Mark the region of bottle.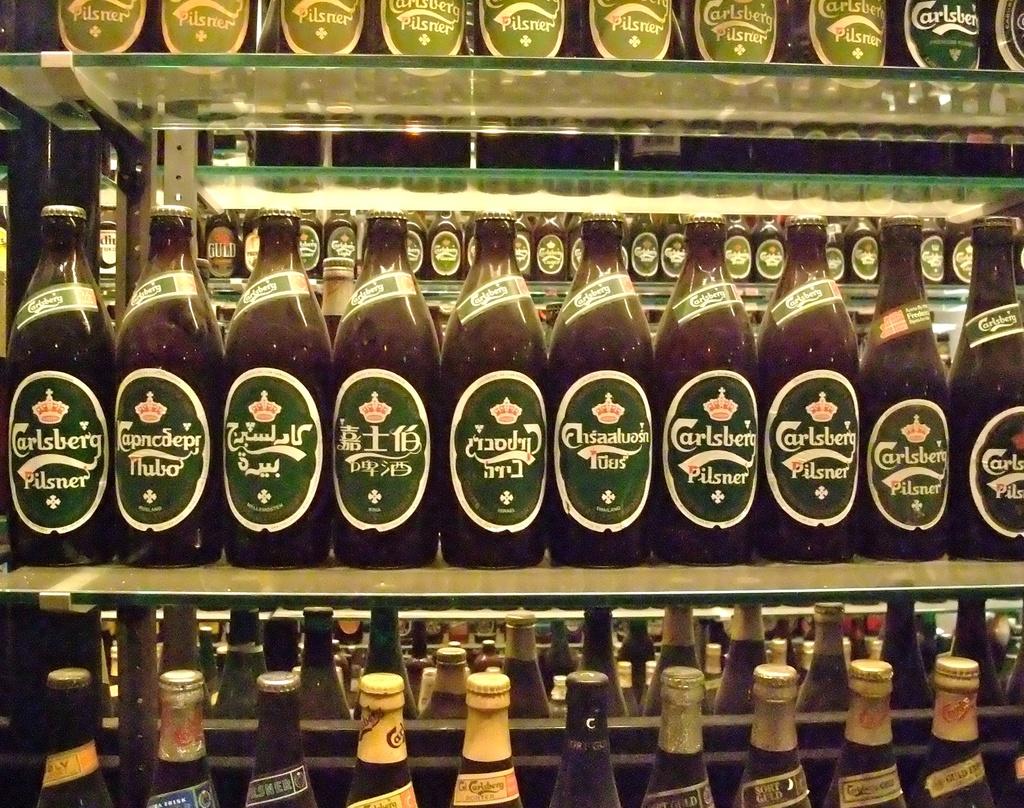
Region: region(831, 122, 865, 202).
